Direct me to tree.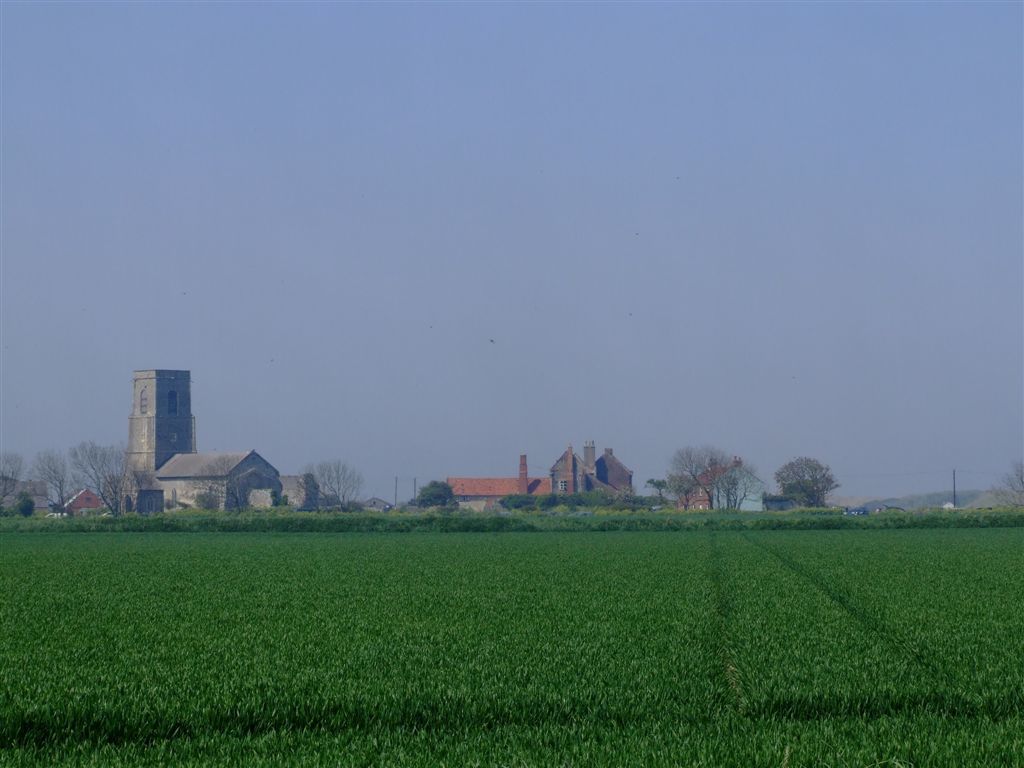
Direction: [4, 449, 31, 522].
